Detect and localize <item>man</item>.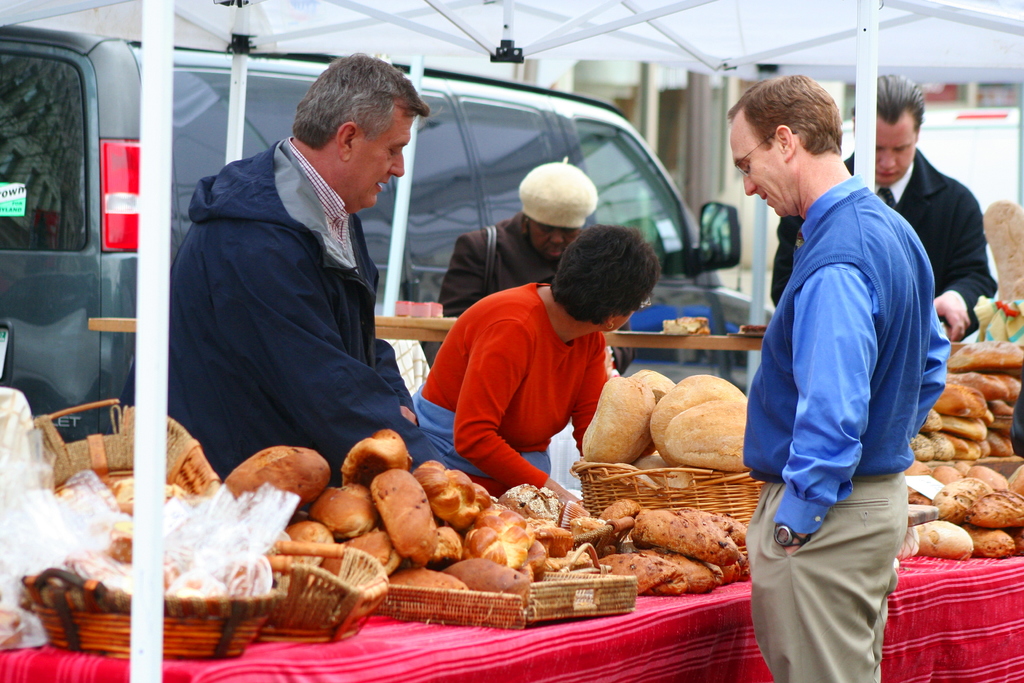
Localized at [x1=724, y1=74, x2=952, y2=682].
